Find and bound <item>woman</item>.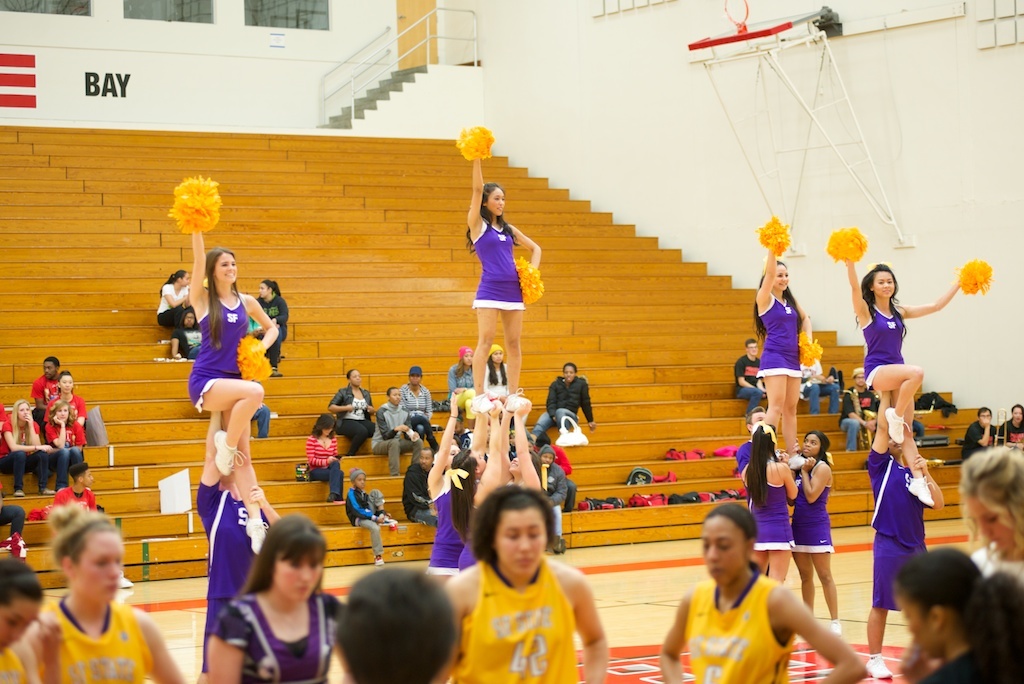
Bound: [left=190, top=403, right=275, bottom=683].
